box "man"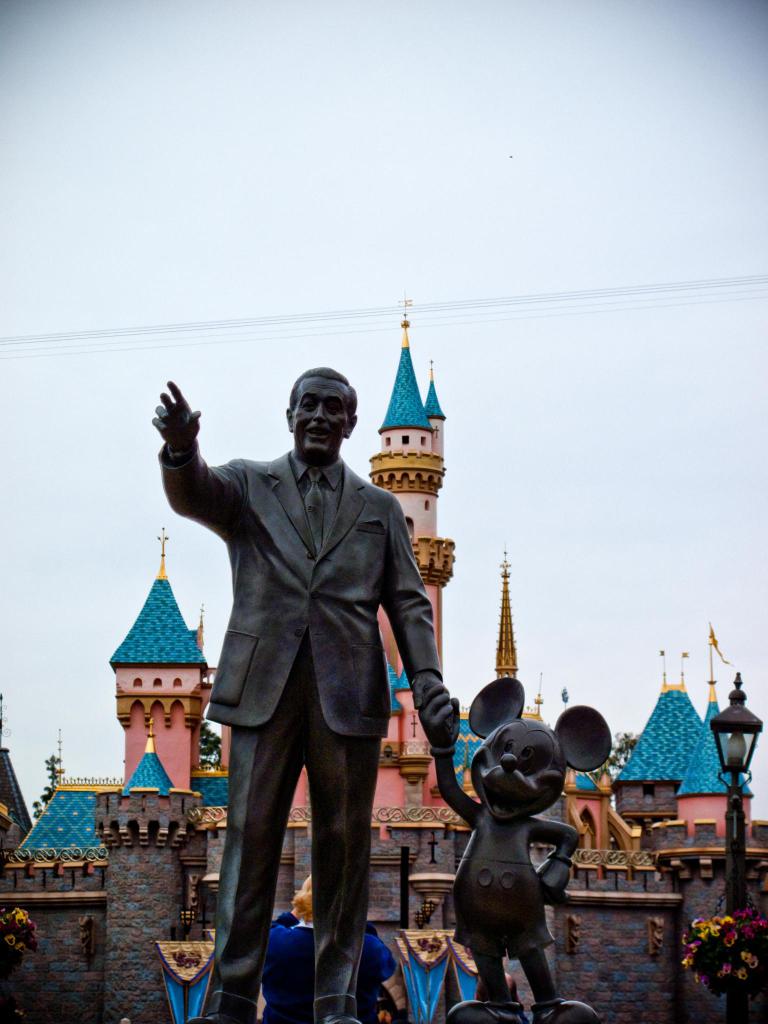
BBox(163, 330, 444, 1012)
